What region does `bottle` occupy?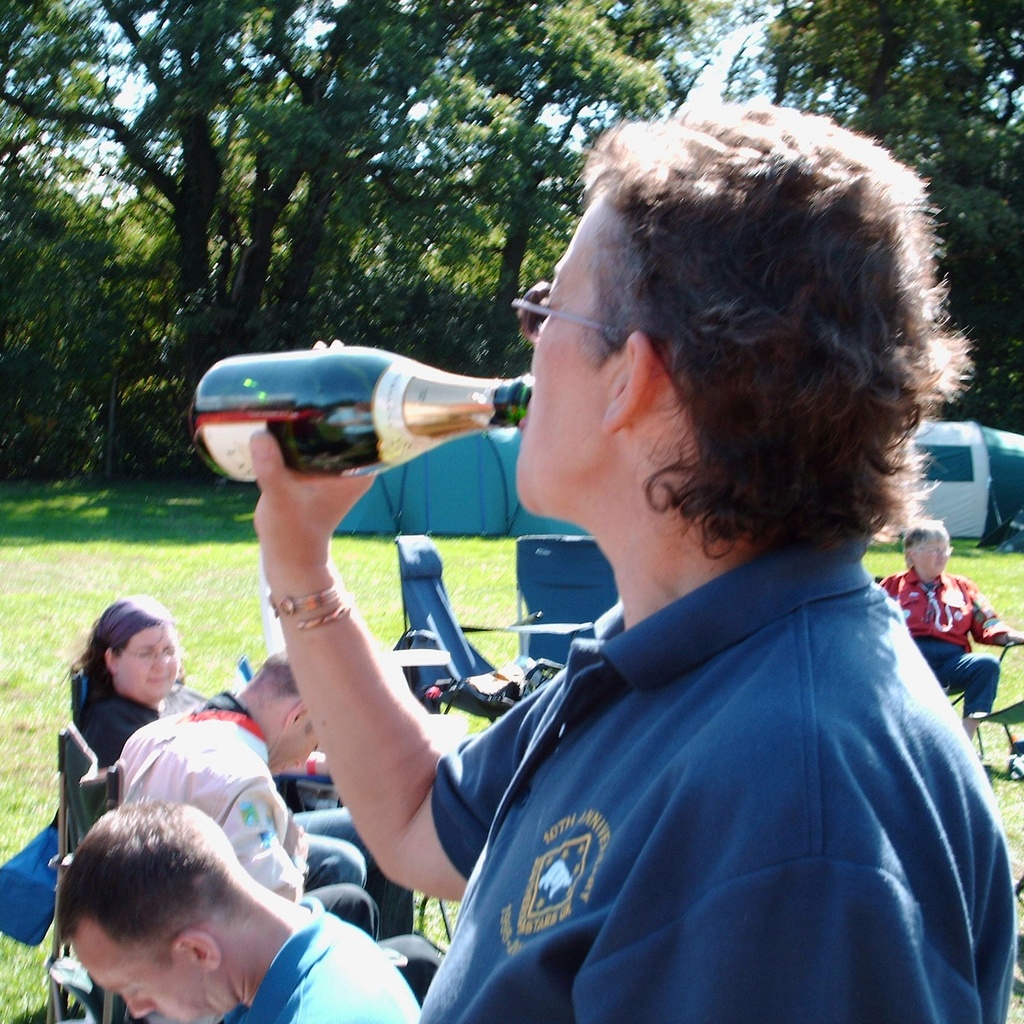
198/342/536/527.
